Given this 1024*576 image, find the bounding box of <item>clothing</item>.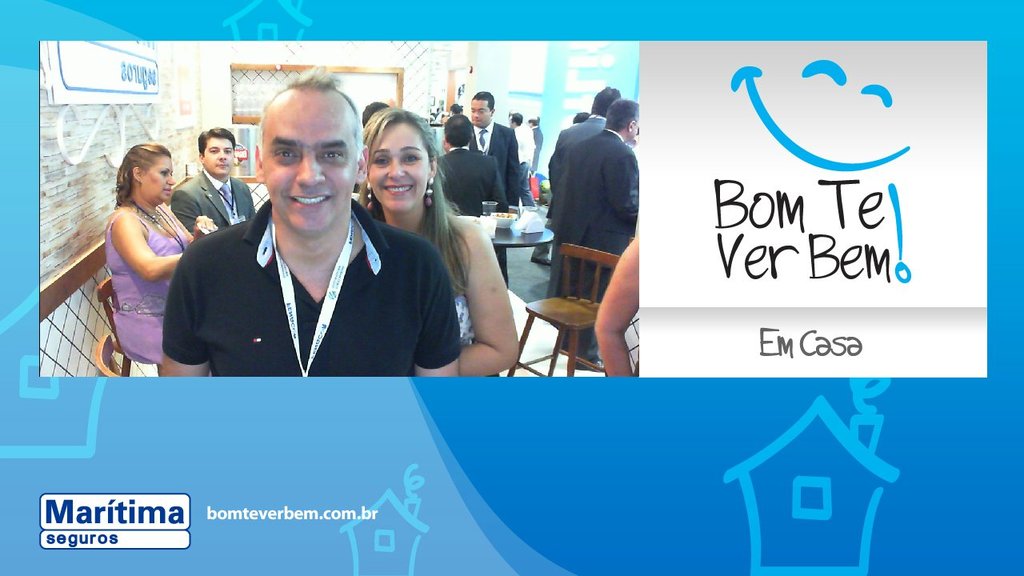
Rect(104, 202, 191, 365).
